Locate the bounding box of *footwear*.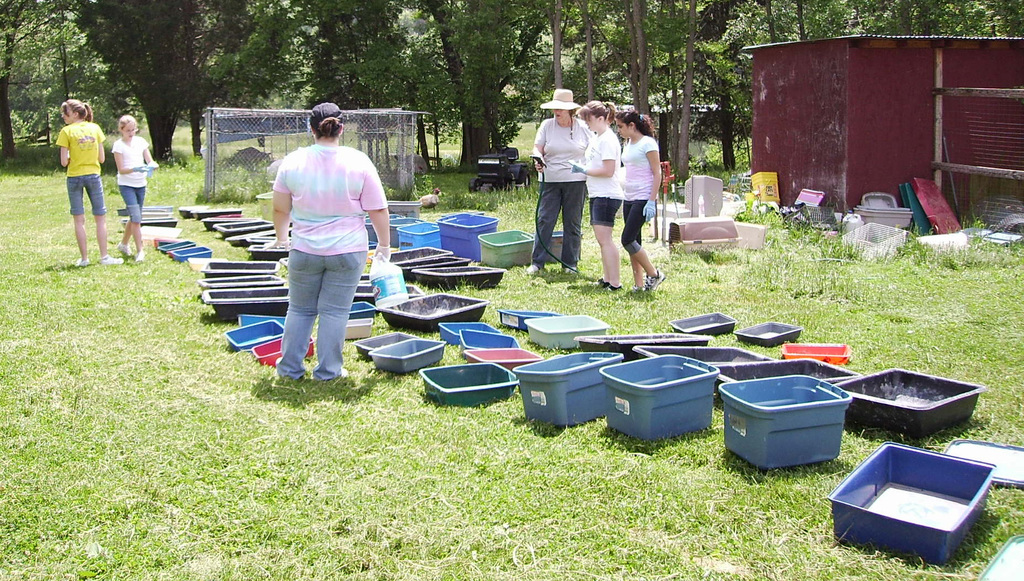
Bounding box: x1=589, y1=280, x2=602, y2=288.
